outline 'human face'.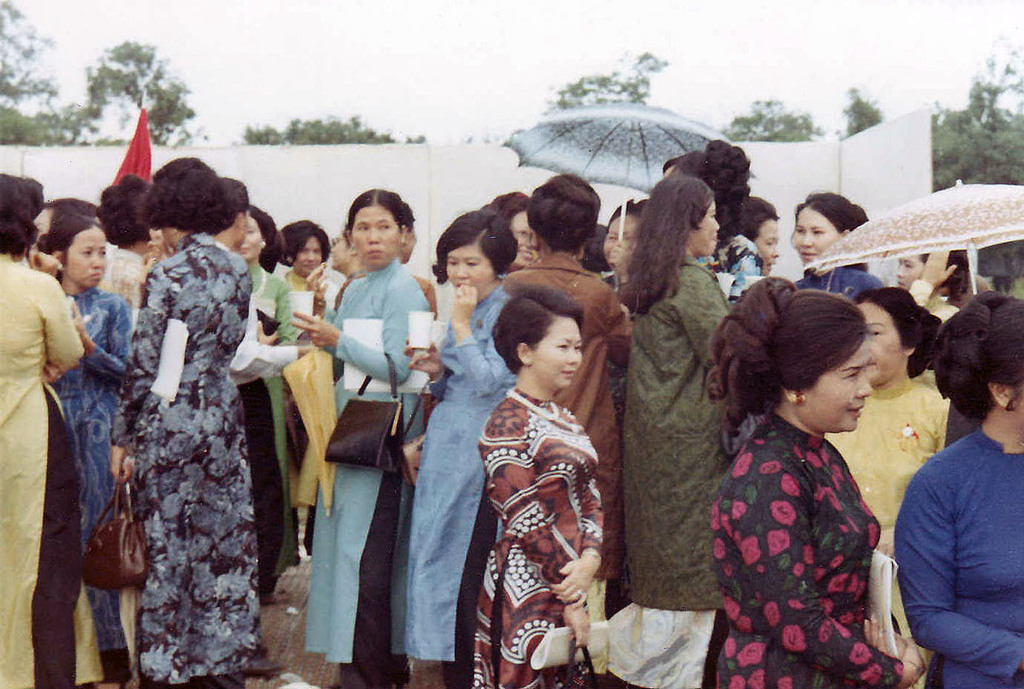
Outline: l=603, t=212, r=638, b=262.
